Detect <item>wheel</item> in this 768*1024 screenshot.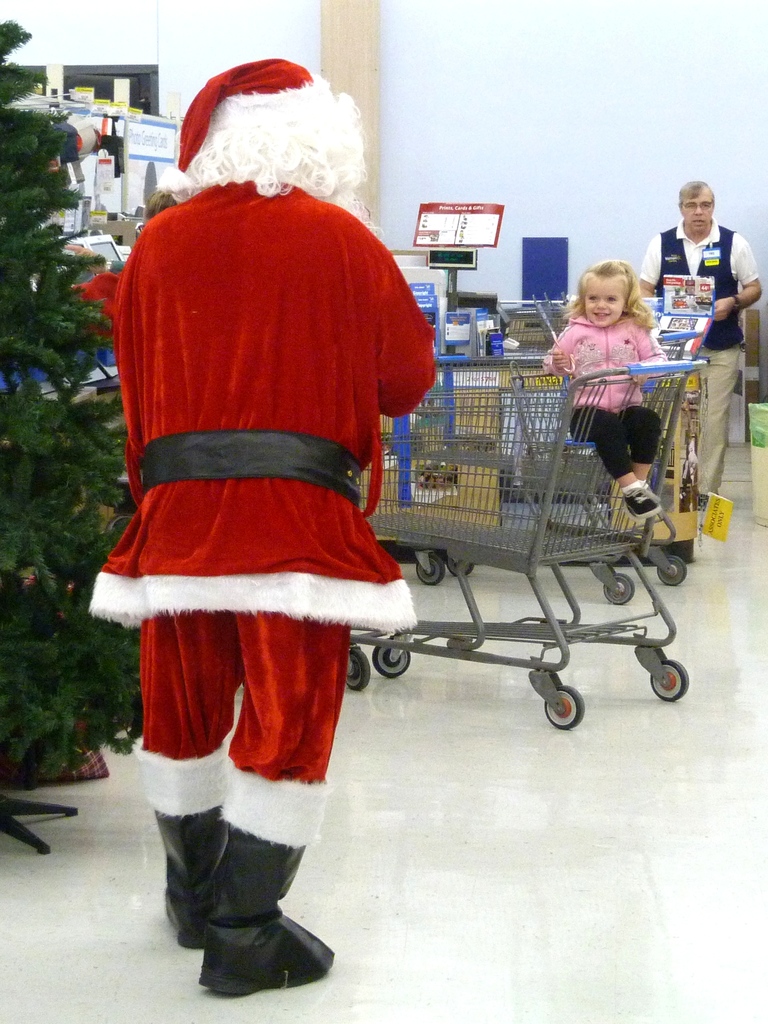
Detection: <bbox>445, 553, 479, 583</bbox>.
